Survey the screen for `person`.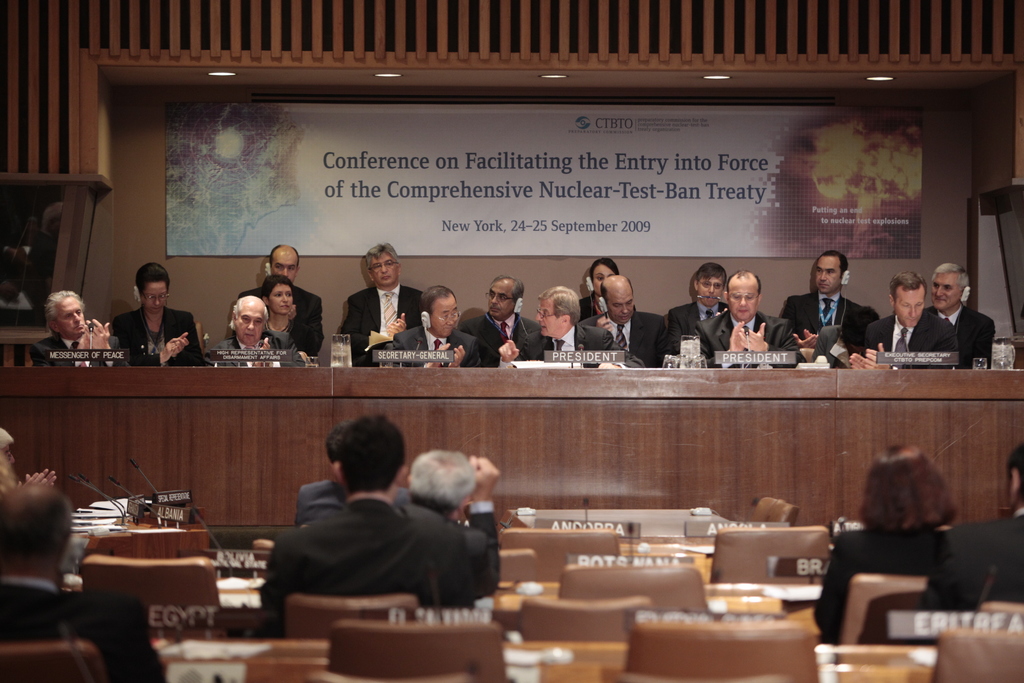
Survey found: [x1=20, y1=288, x2=126, y2=371].
